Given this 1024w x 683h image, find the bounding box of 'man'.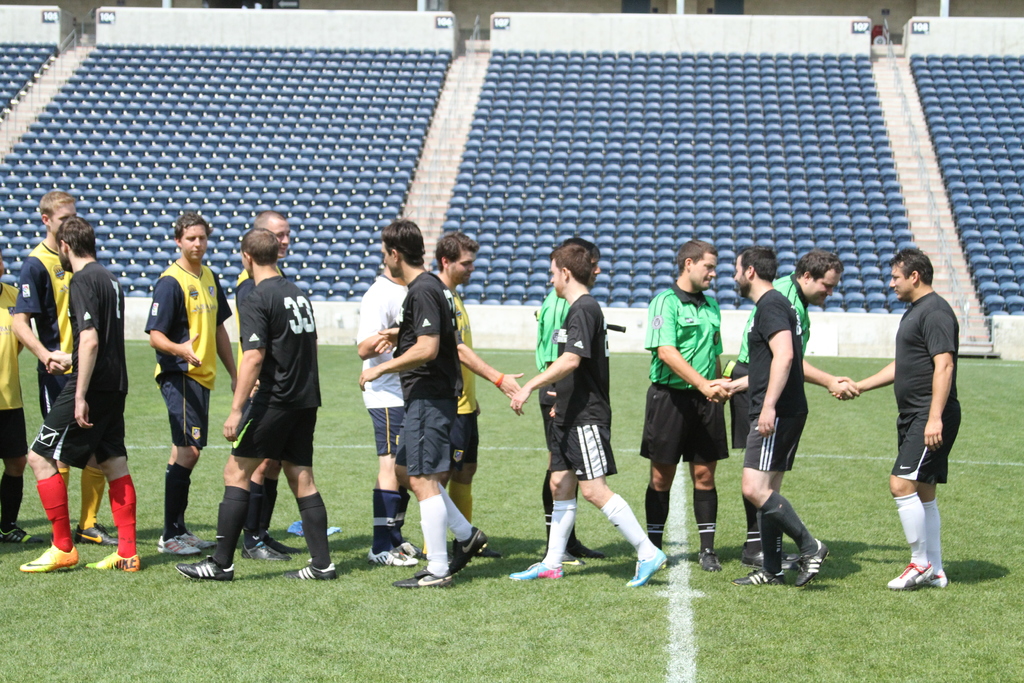
(643, 235, 735, 572).
